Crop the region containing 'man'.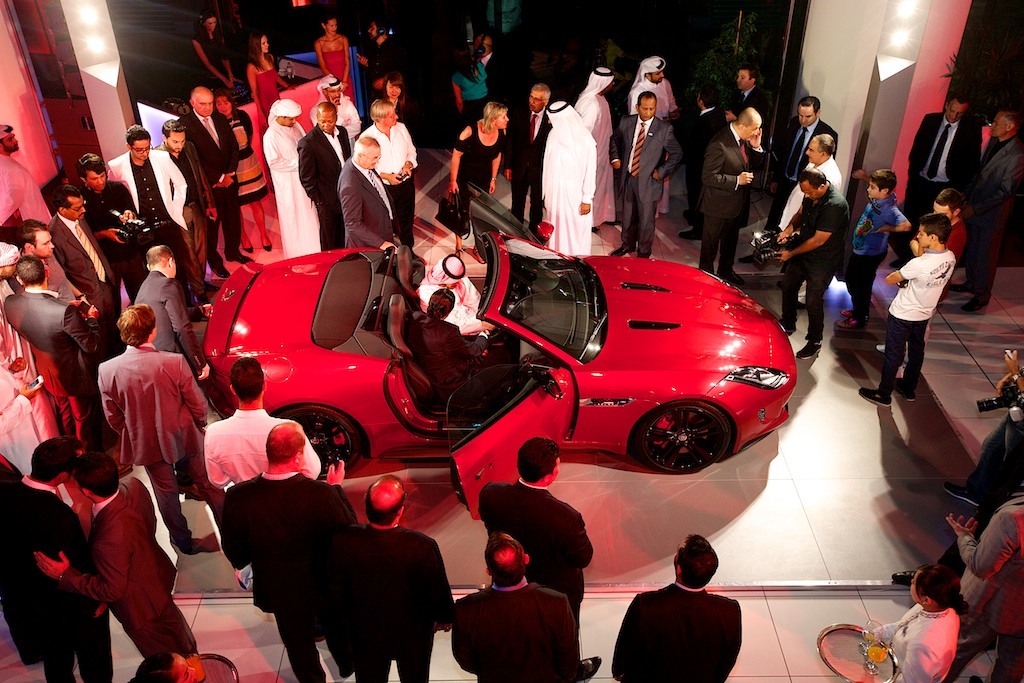
Crop region: pyautogui.locateOnScreen(132, 246, 204, 387).
